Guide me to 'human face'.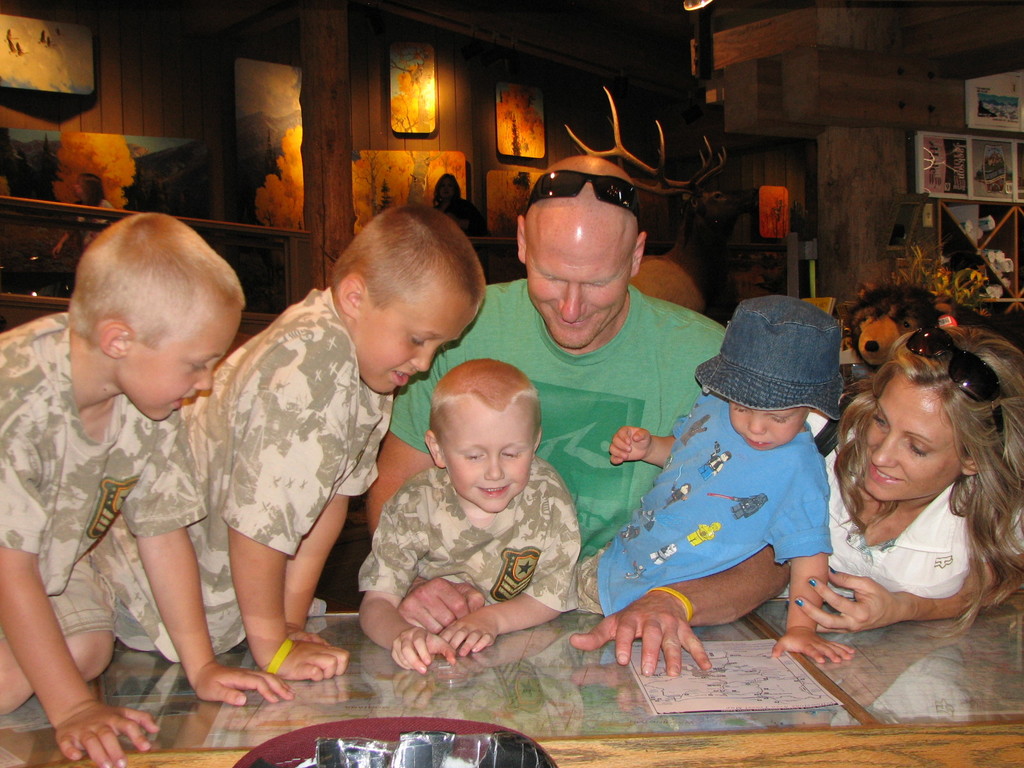
Guidance: x1=861, y1=383, x2=960, y2=502.
